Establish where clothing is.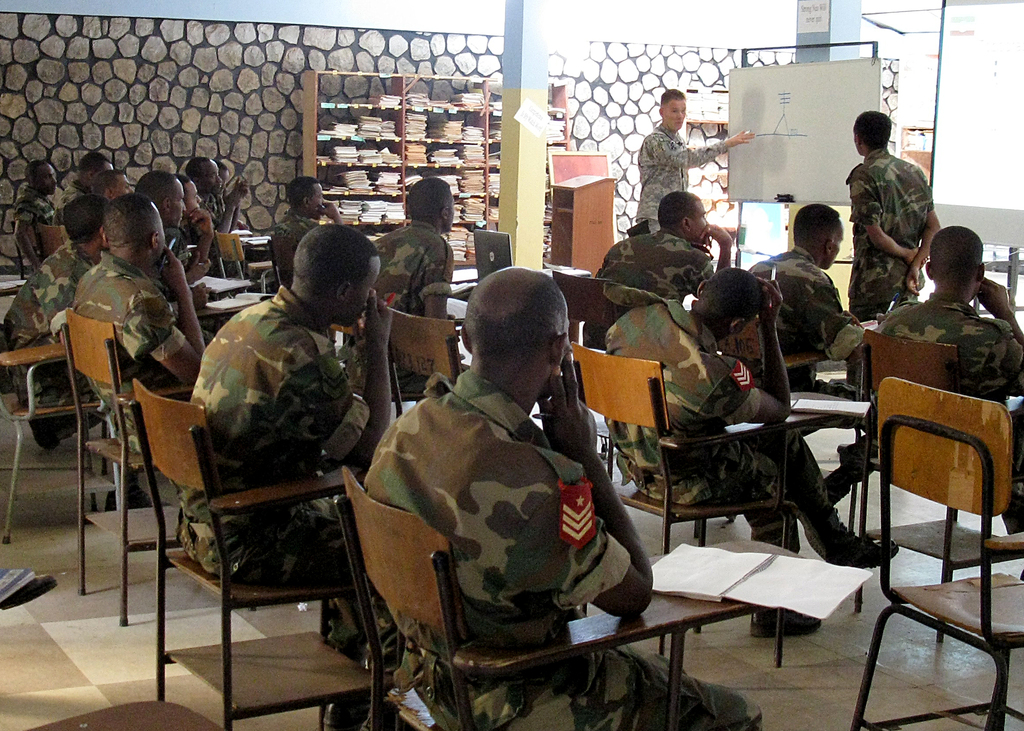
Established at BBox(883, 289, 1023, 526).
